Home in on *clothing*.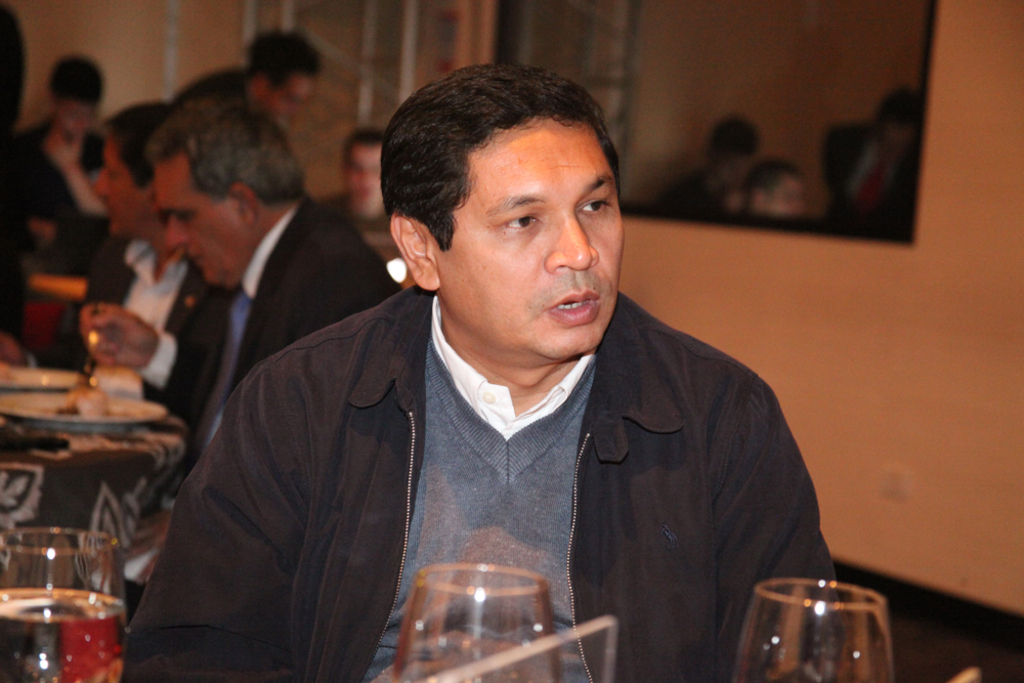
Homed in at detection(0, 122, 117, 335).
